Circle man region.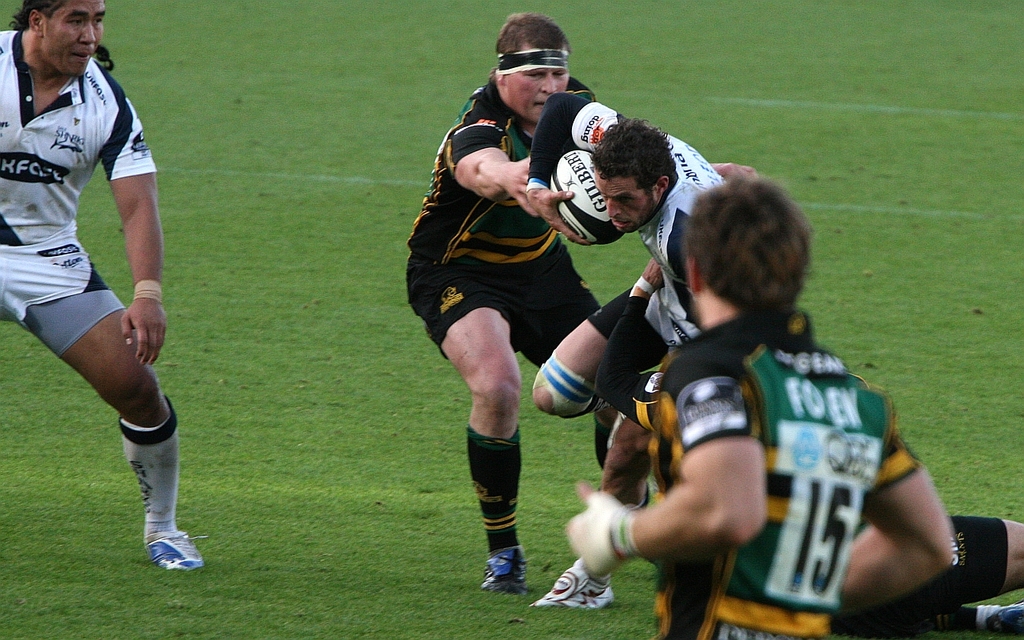
Region: {"left": 409, "top": 14, "right": 756, "bottom": 594}.
